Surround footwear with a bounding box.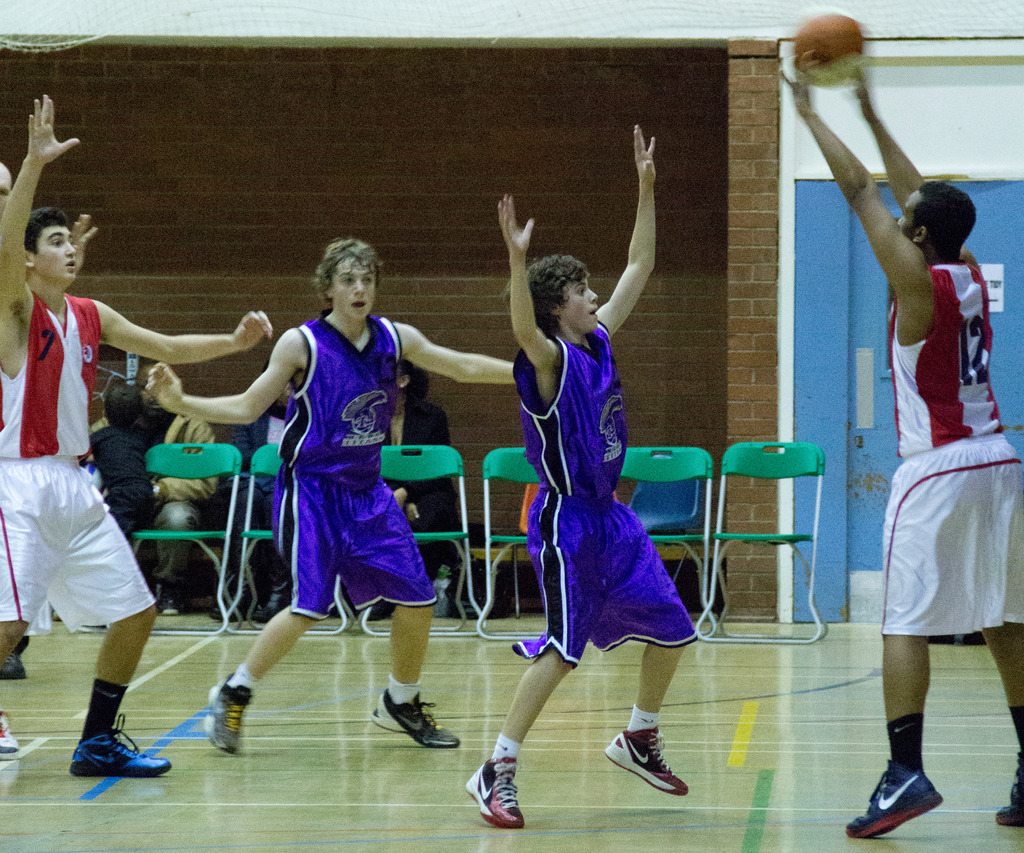
bbox=[1002, 758, 1023, 829].
